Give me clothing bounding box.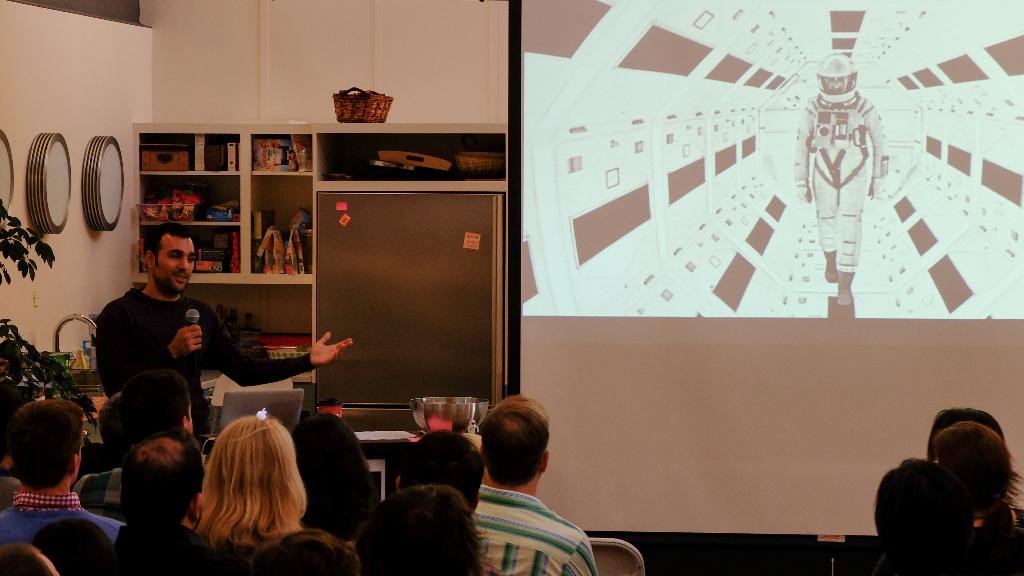
left=460, top=460, right=607, bottom=572.
